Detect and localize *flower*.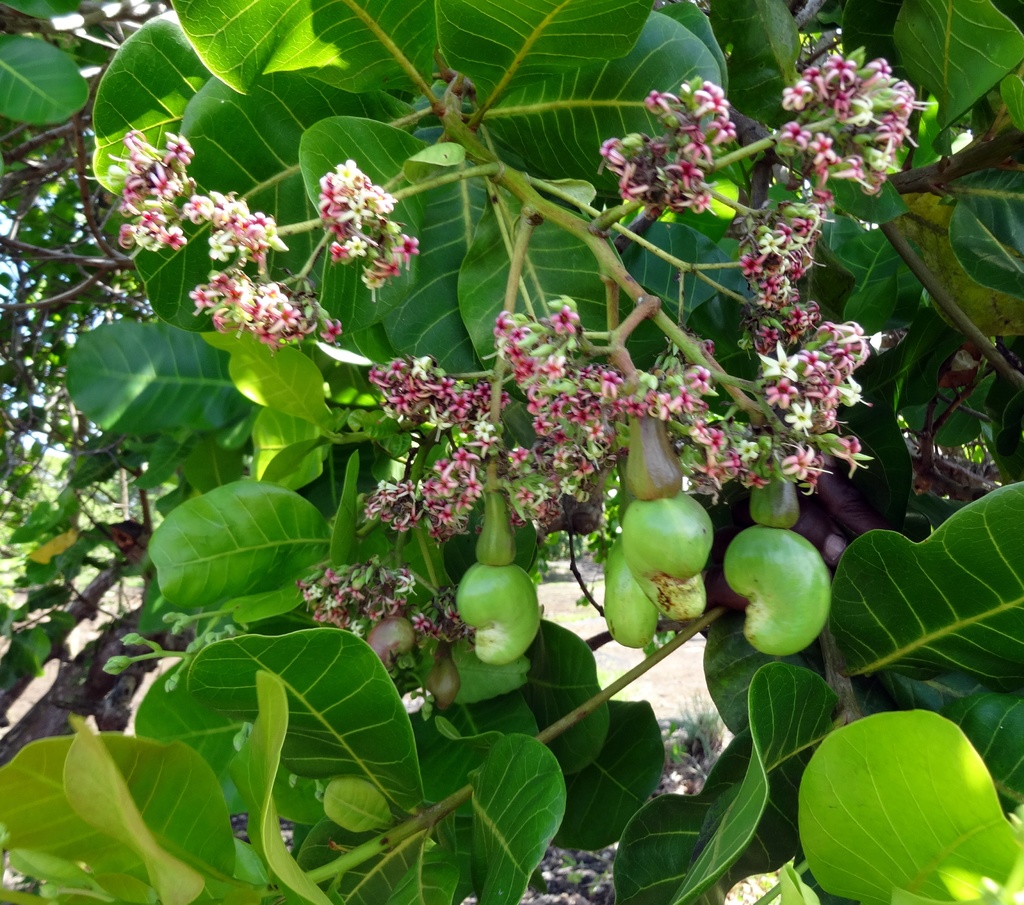
Localized at region(551, 301, 577, 339).
